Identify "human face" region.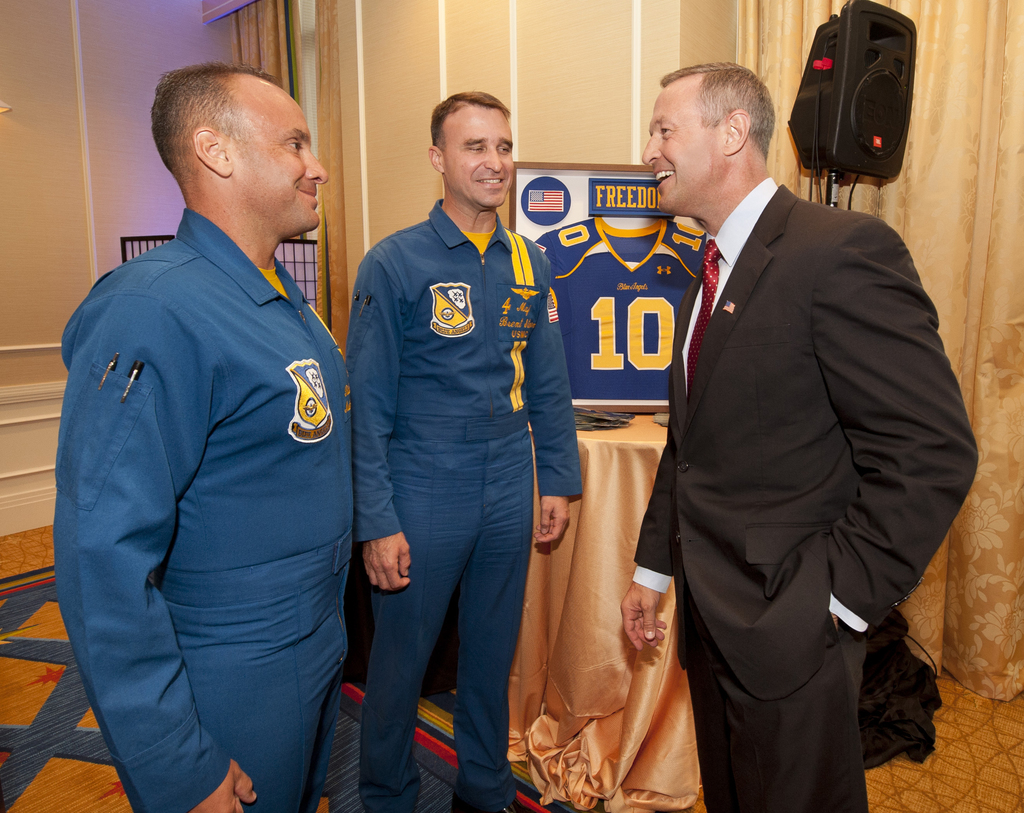
Region: <box>229,99,330,234</box>.
